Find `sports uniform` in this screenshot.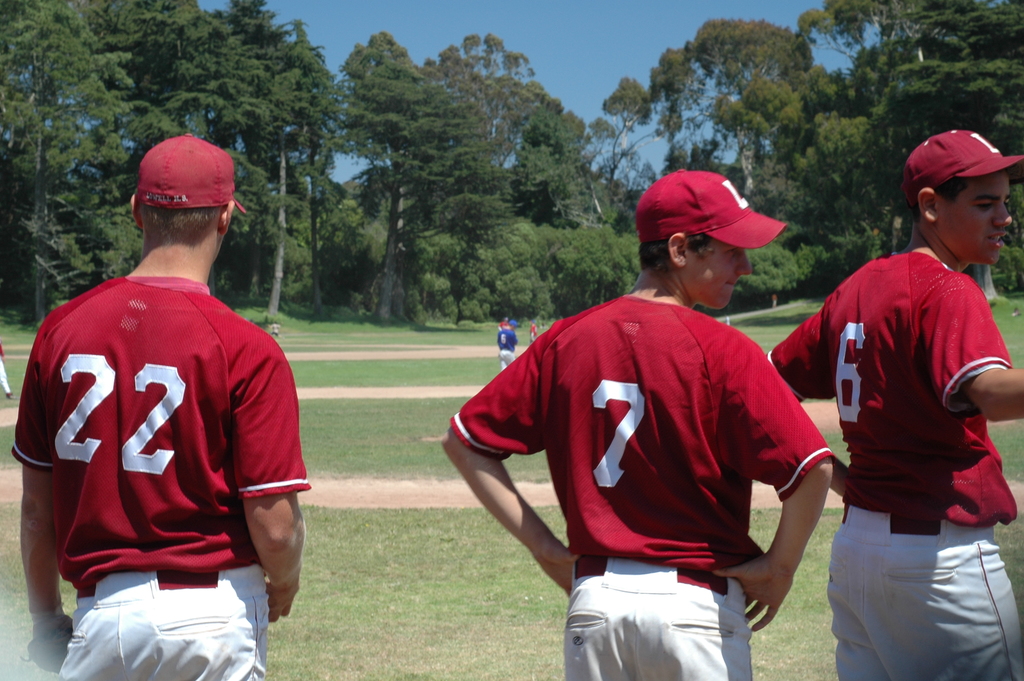
The bounding box for `sports uniform` is left=443, top=288, right=842, bottom=680.
